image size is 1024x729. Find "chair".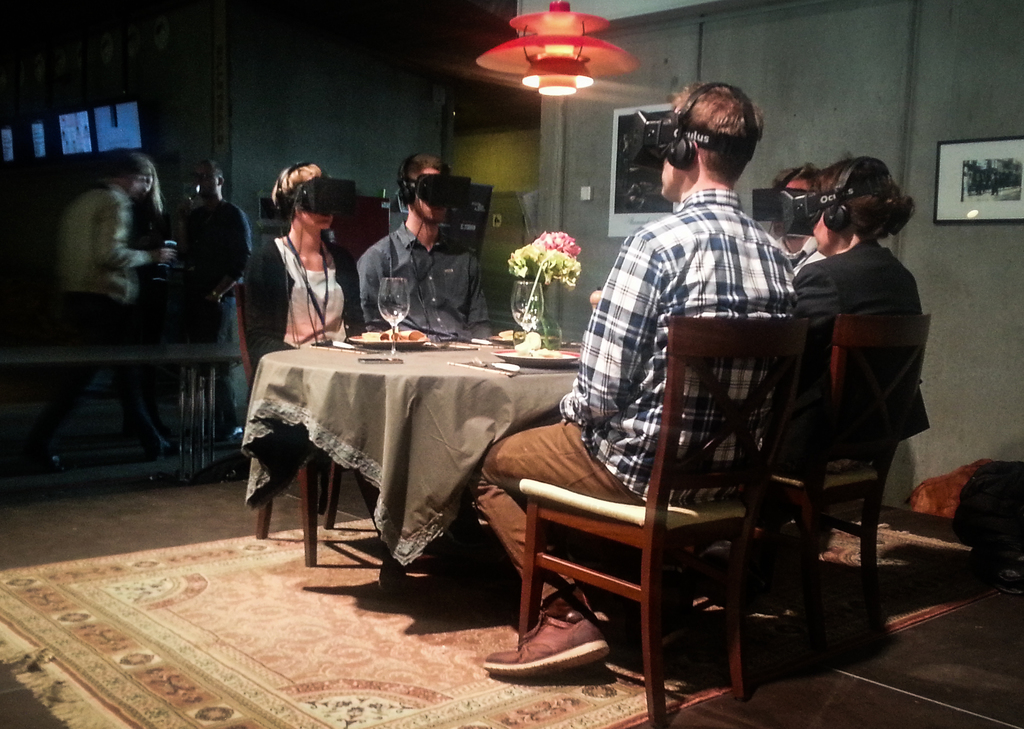
230,287,390,562.
